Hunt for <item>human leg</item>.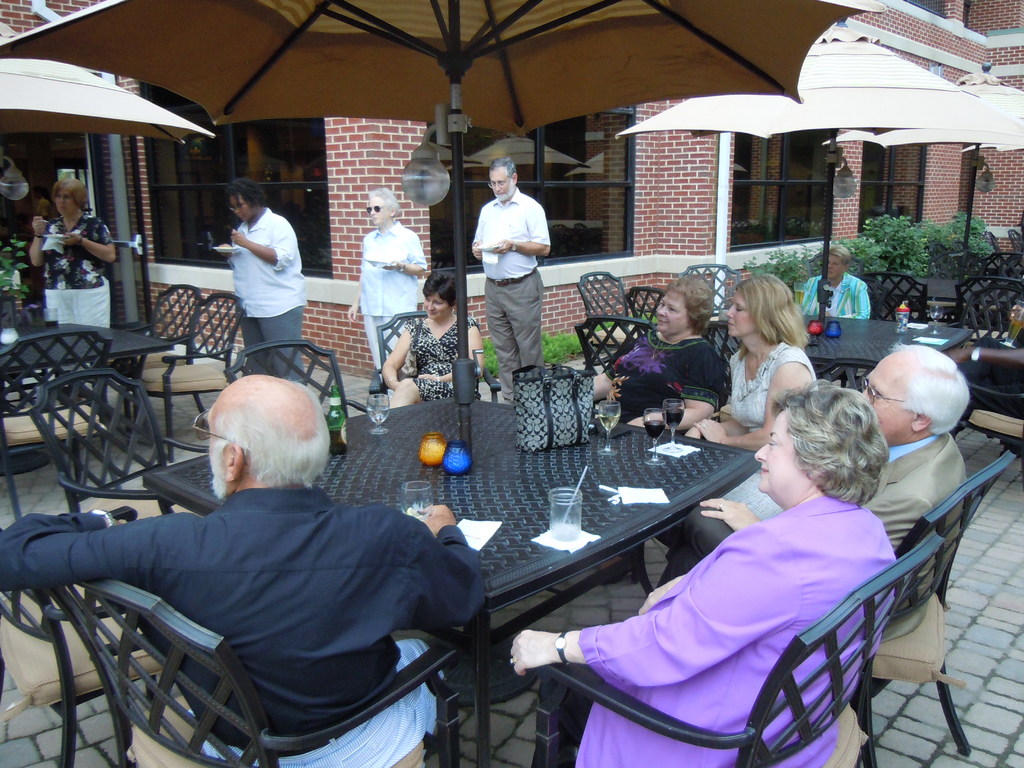
Hunted down at left=244, top=301, right=305, bottom=376.
